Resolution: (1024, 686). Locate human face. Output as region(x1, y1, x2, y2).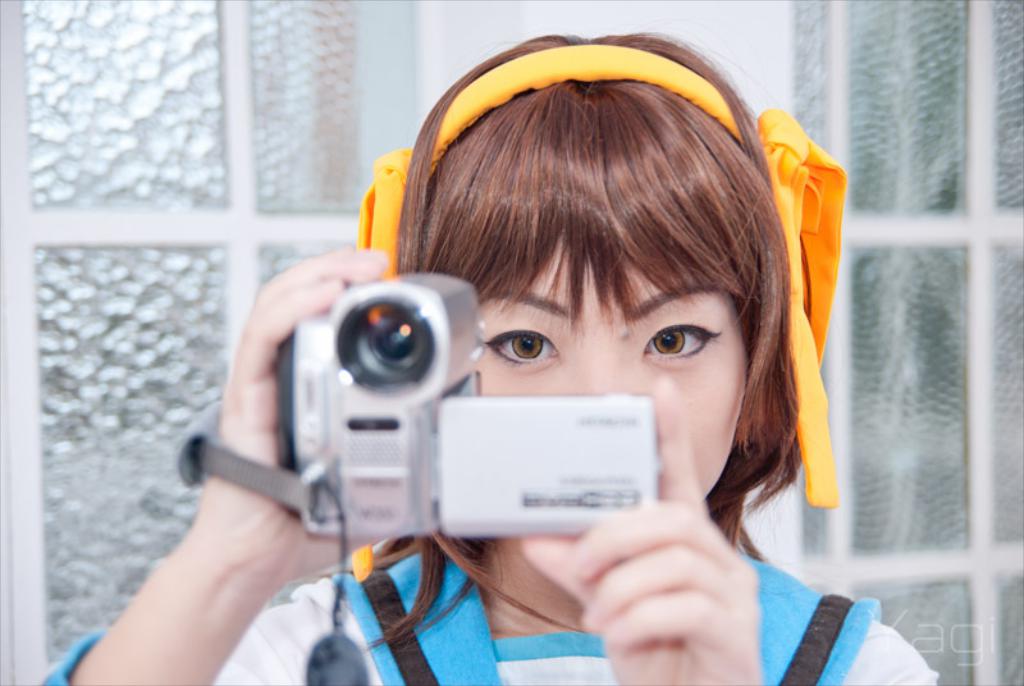
region(481, 239, 750, 503).
